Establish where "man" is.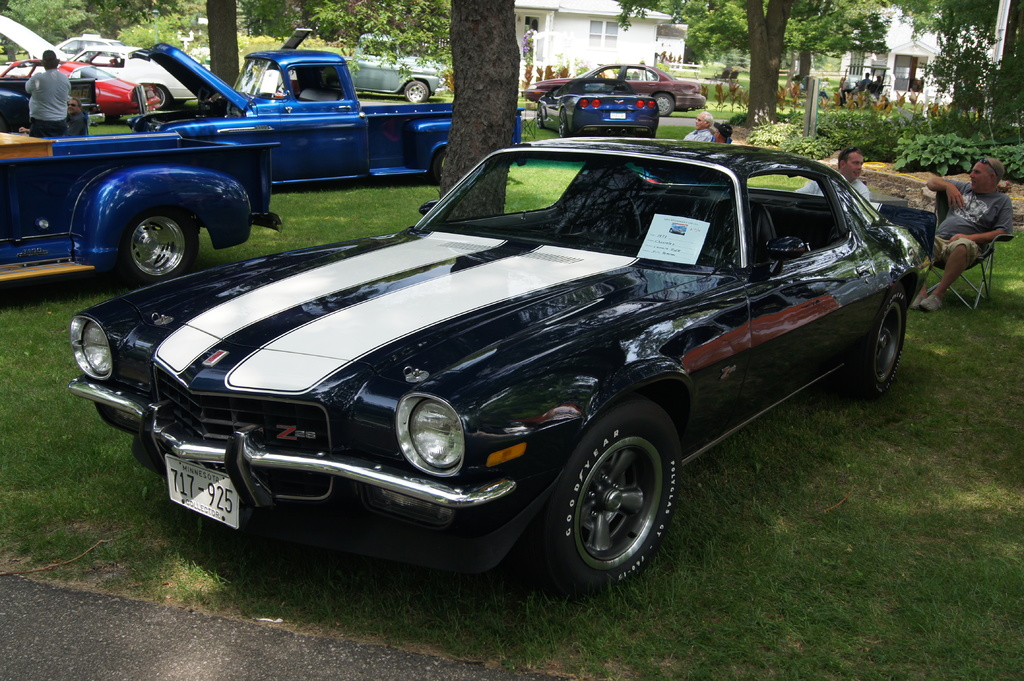
Established at crop(72, 97, 88, 136).
